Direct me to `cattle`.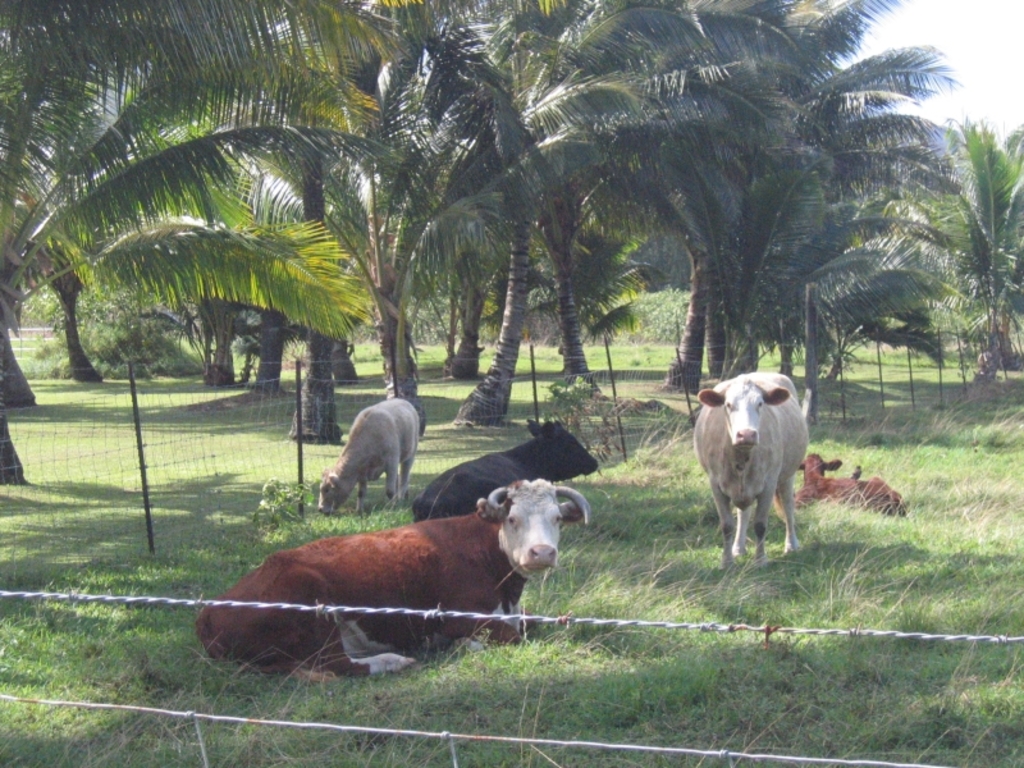
Direction: [left=786, top=452, right=858, bottom=507].
